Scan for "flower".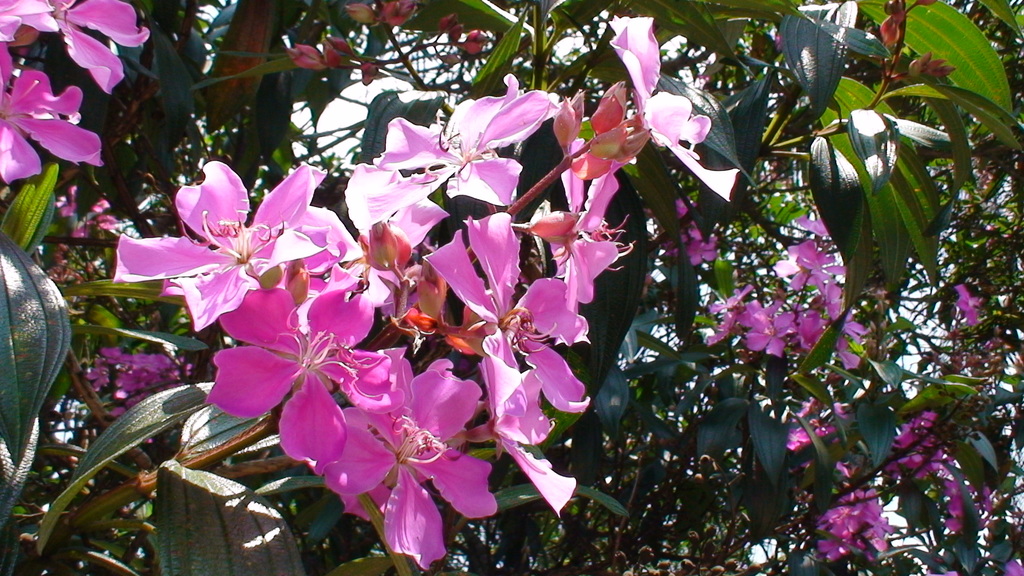
Scan result: x1=422, y1=207, x2=588, y2=515.
